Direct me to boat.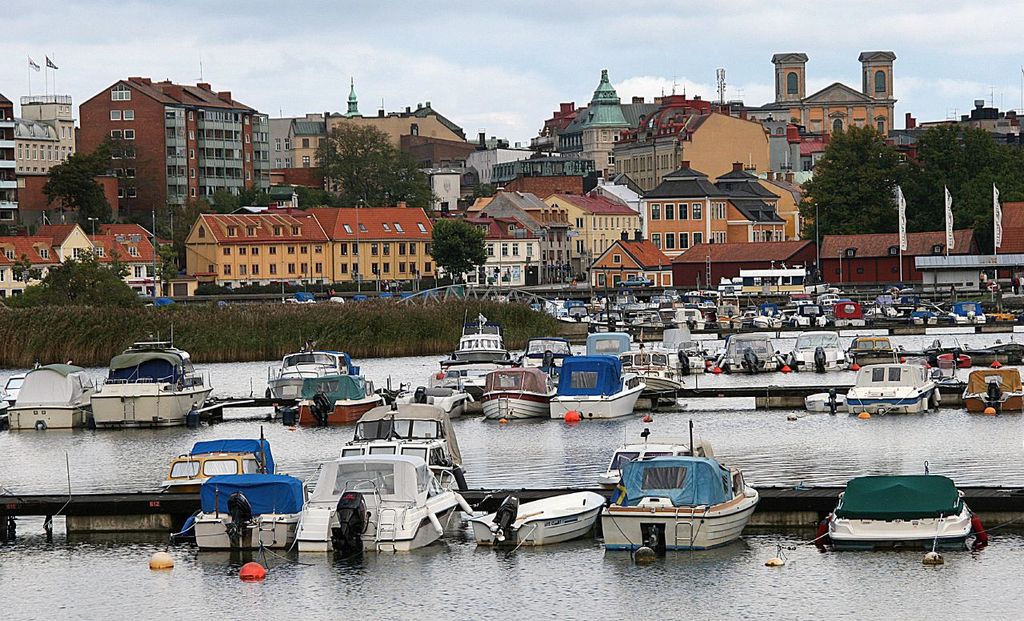
Direction: (left=1, top=358, right=39, bottom=430).
